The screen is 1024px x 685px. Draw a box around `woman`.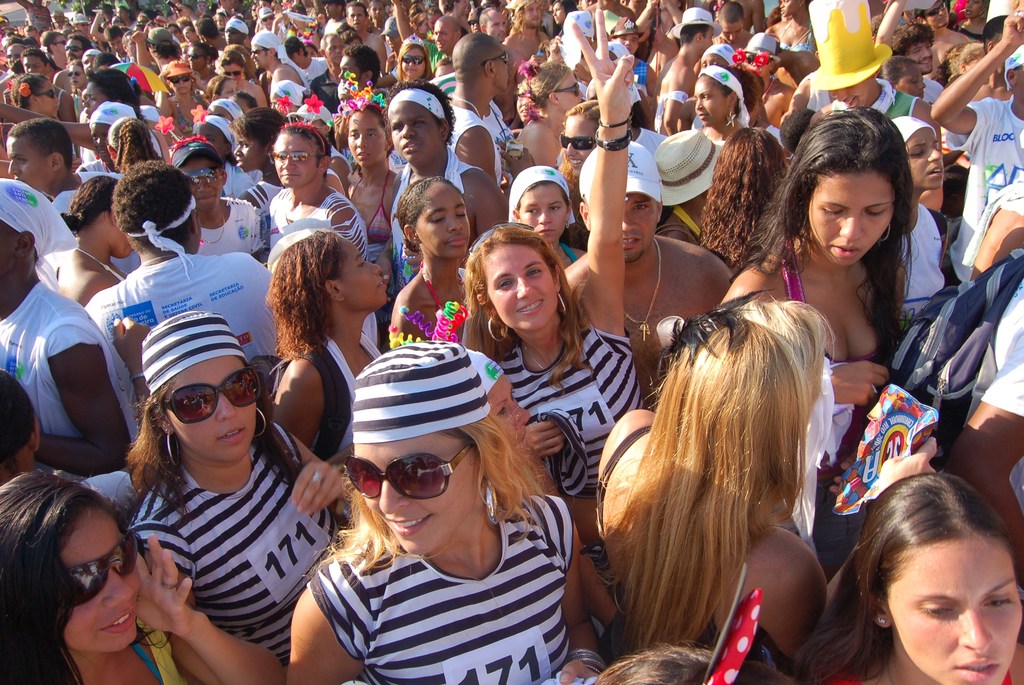
717, 107, 924, 464.
